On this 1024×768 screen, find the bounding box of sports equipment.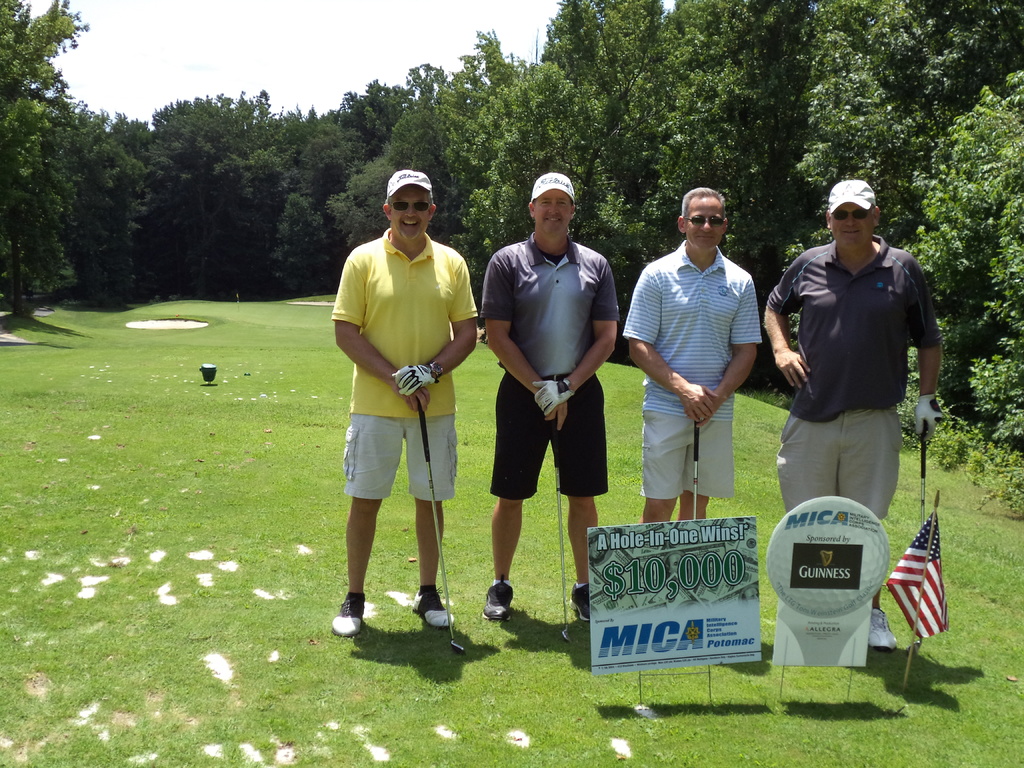
Bounding box: rect(918, 421, 929, 538).
